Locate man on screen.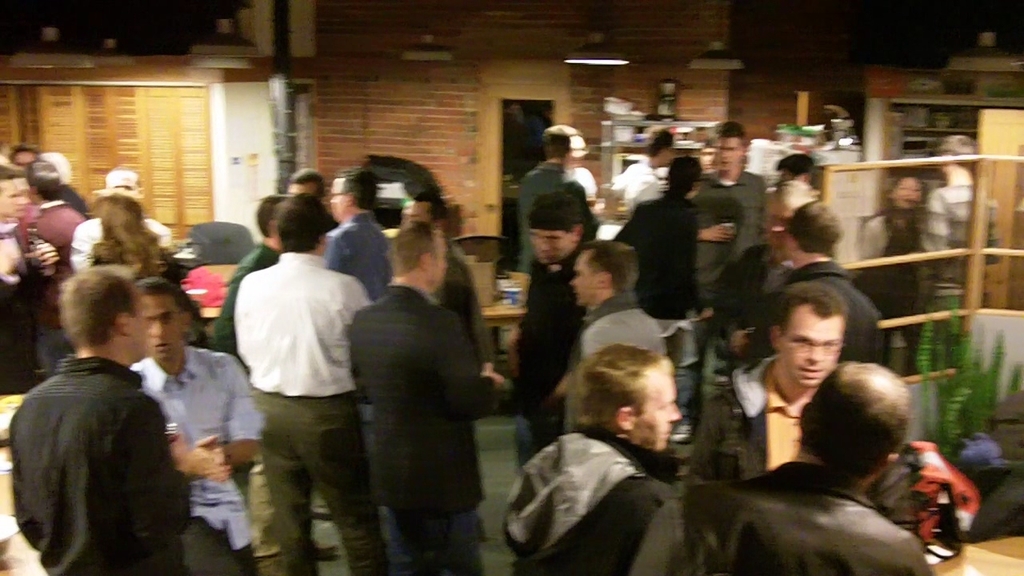
On screen at detection(726, 190, 885, 360).
